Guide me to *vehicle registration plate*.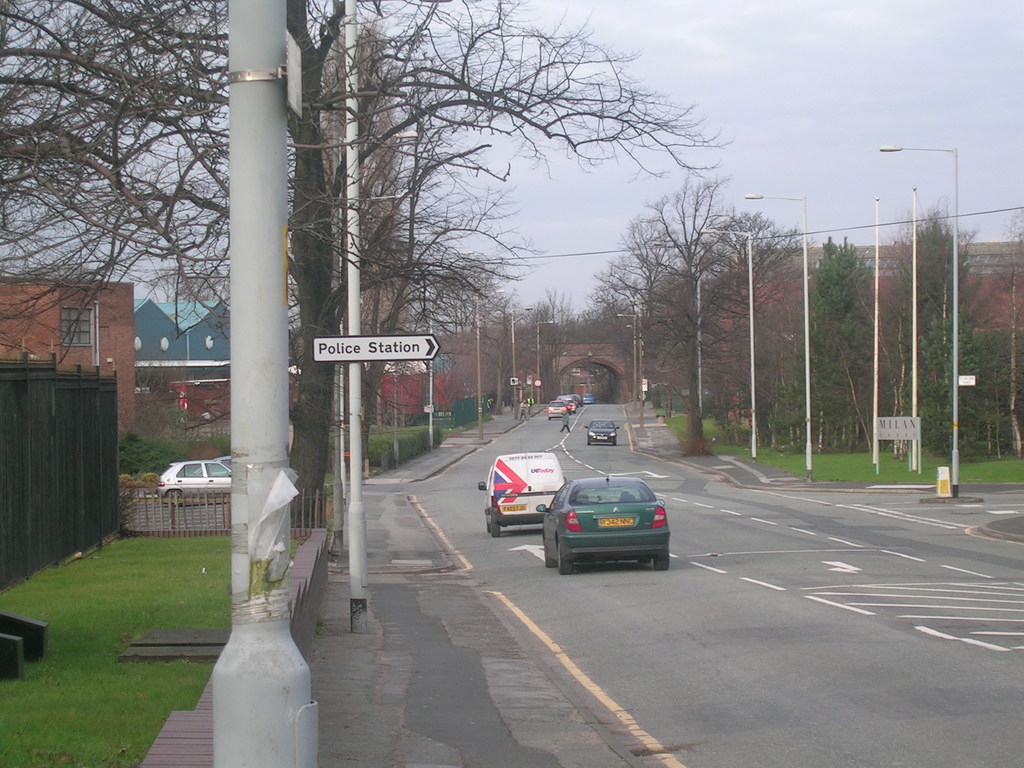
Guidance: {"left": 596, "top": 433, "right": 609, "bottom": 440}.
